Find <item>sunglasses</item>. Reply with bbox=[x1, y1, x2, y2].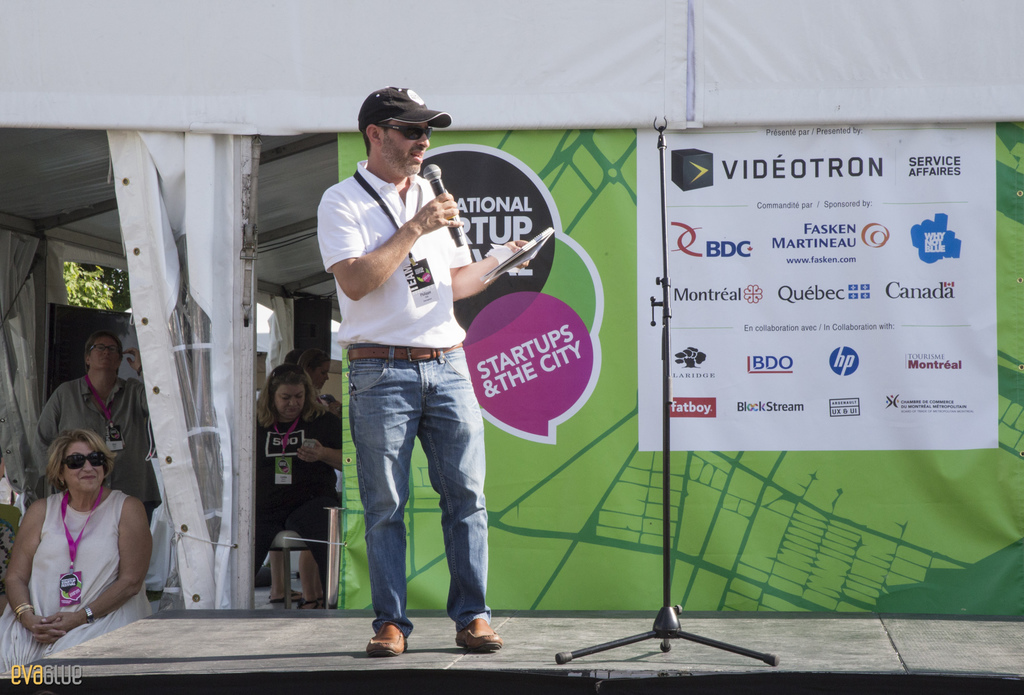
bbox=[271, 363, 305, 380].
